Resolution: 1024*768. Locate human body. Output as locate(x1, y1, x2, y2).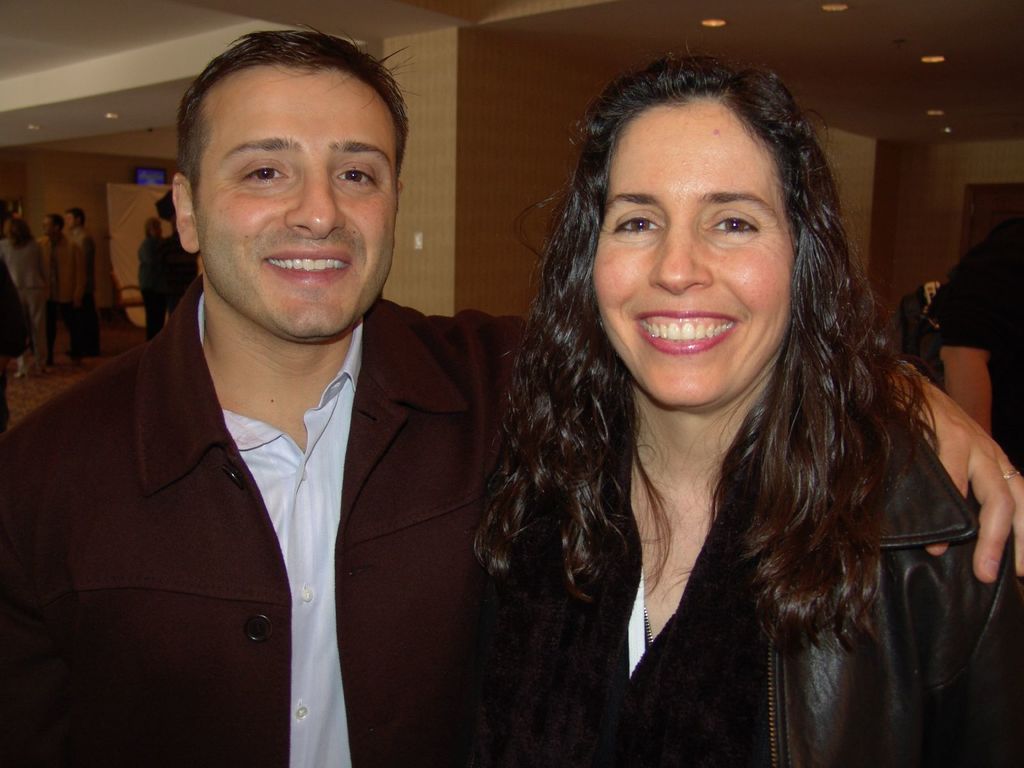
locate(31, 231, 82, 372).
